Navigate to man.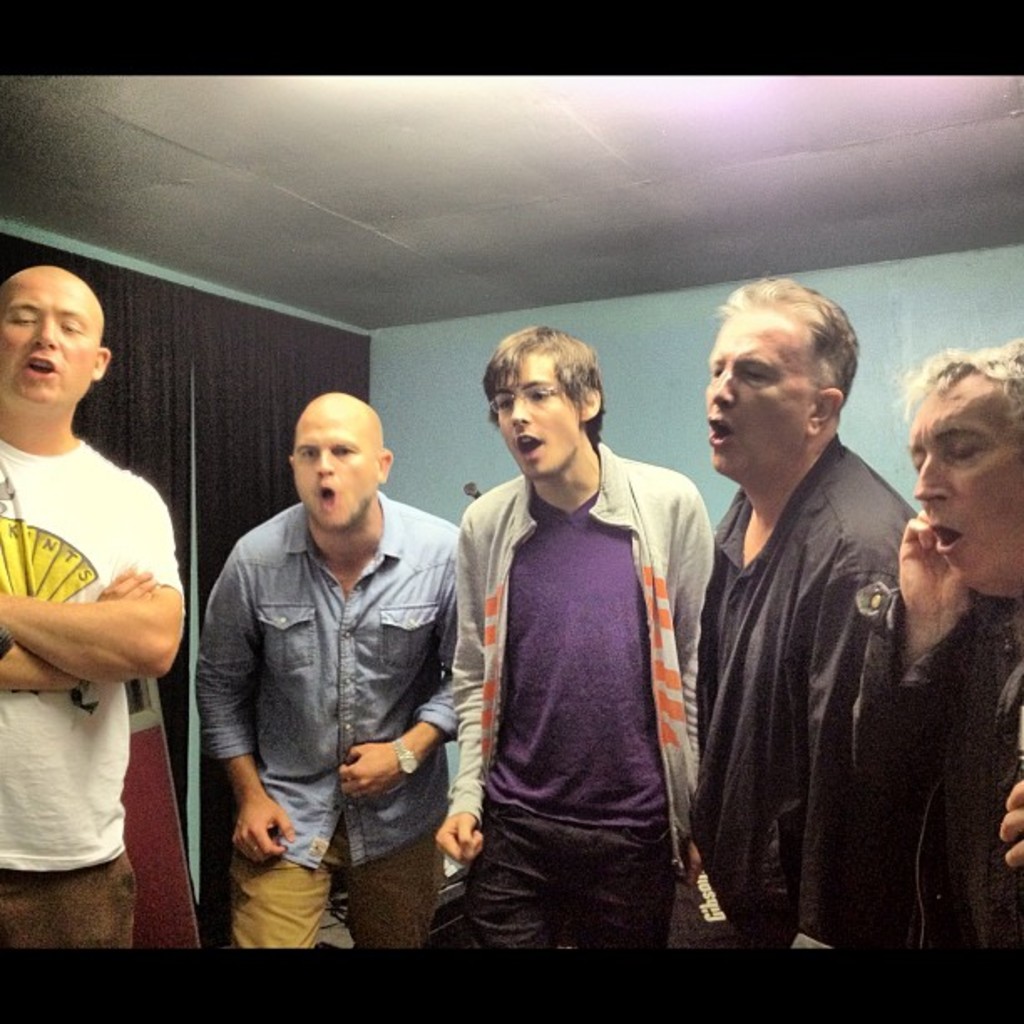
Navigation target: left=895, top=331, right=1022, bottom=945.
